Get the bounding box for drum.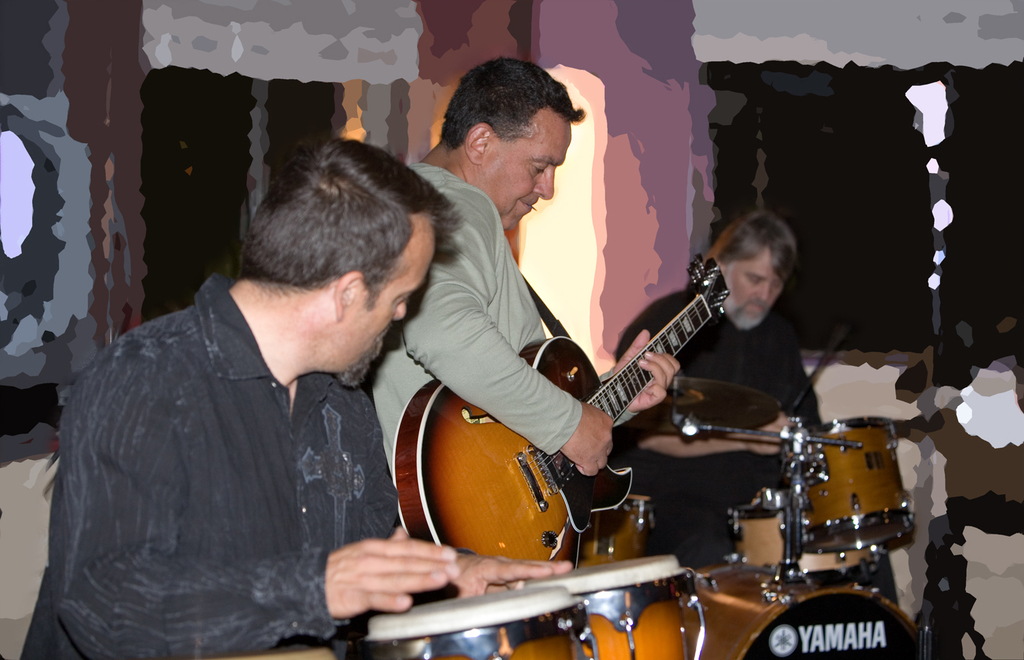
x1=571, y1=497, x2=655, y2=566.
